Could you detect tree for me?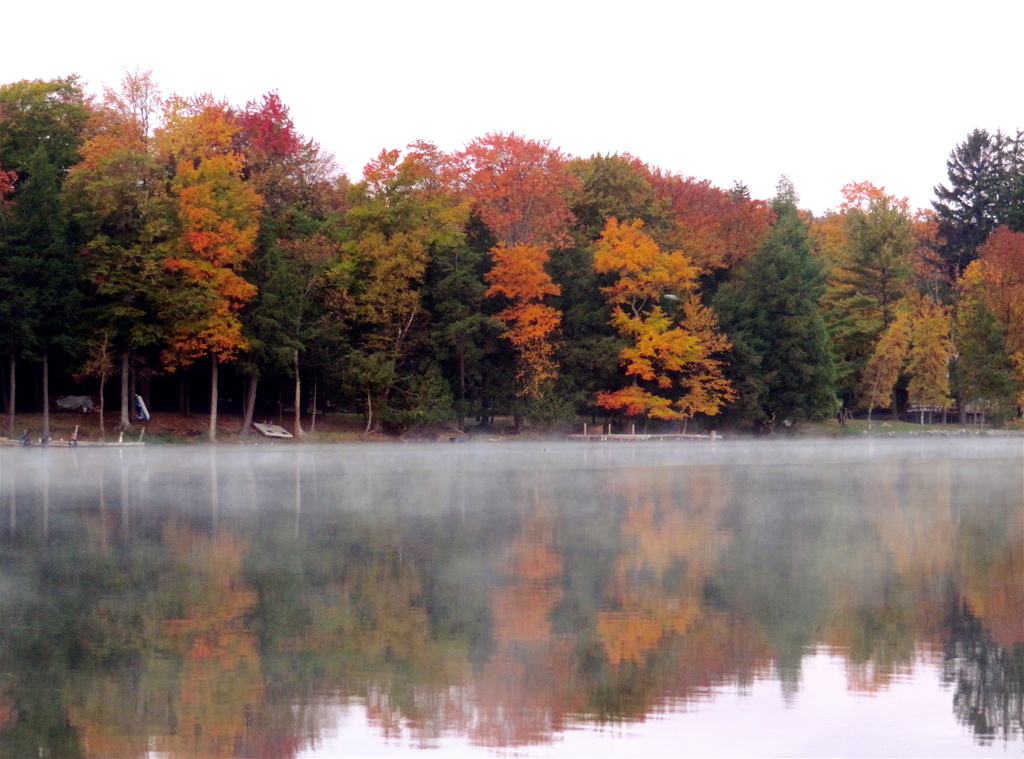
Detection result: 906 298 956 426.
